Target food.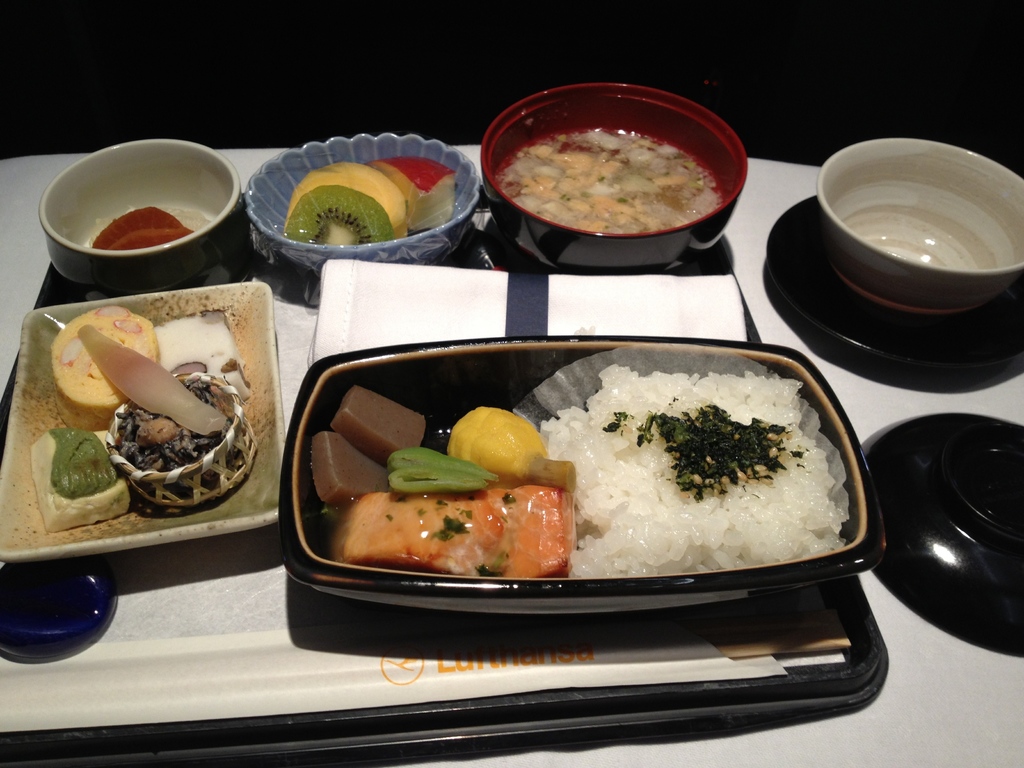
Target region: 326 388 426 465.
